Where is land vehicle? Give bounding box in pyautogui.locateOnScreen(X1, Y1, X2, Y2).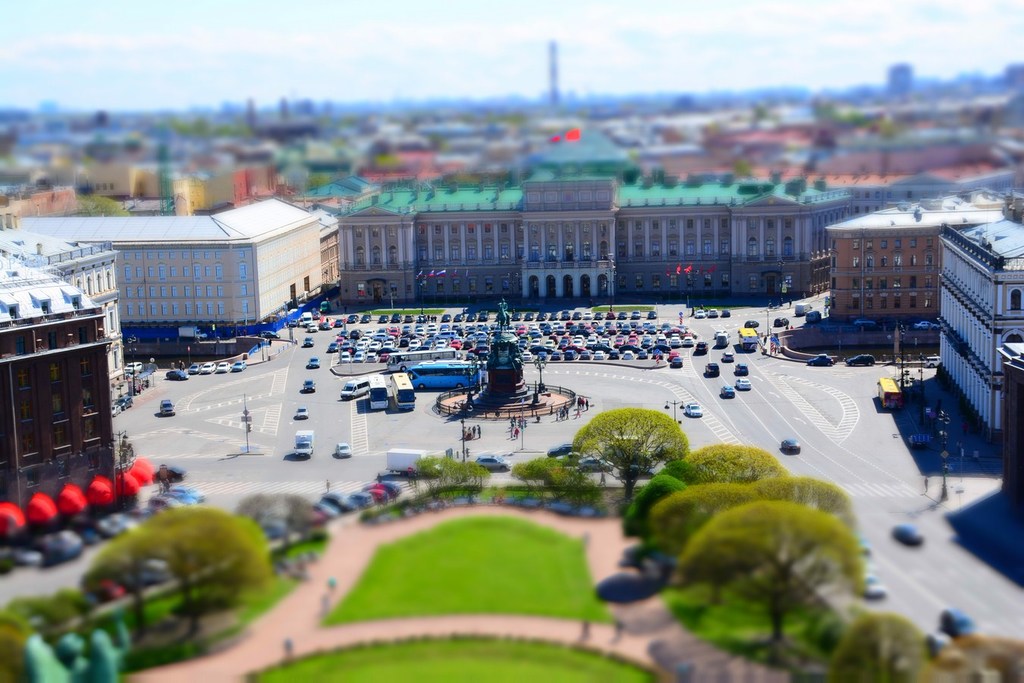
pyautogui.locateOnScreen(306, 379, 313, 392).
